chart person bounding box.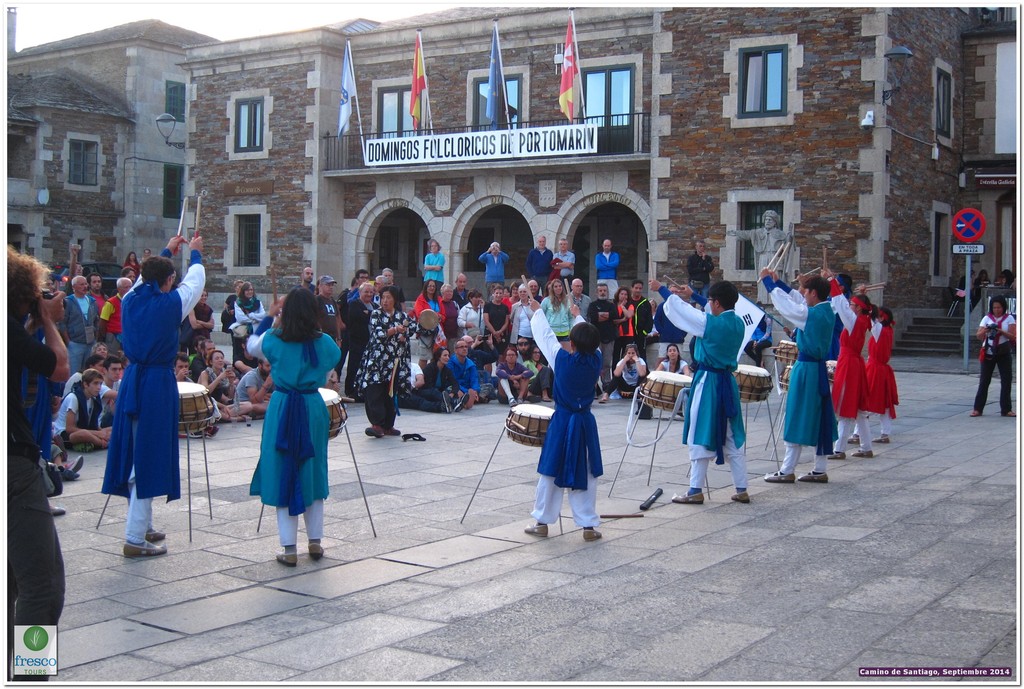
Charted: <box>1000,270,1016,290</box>.
